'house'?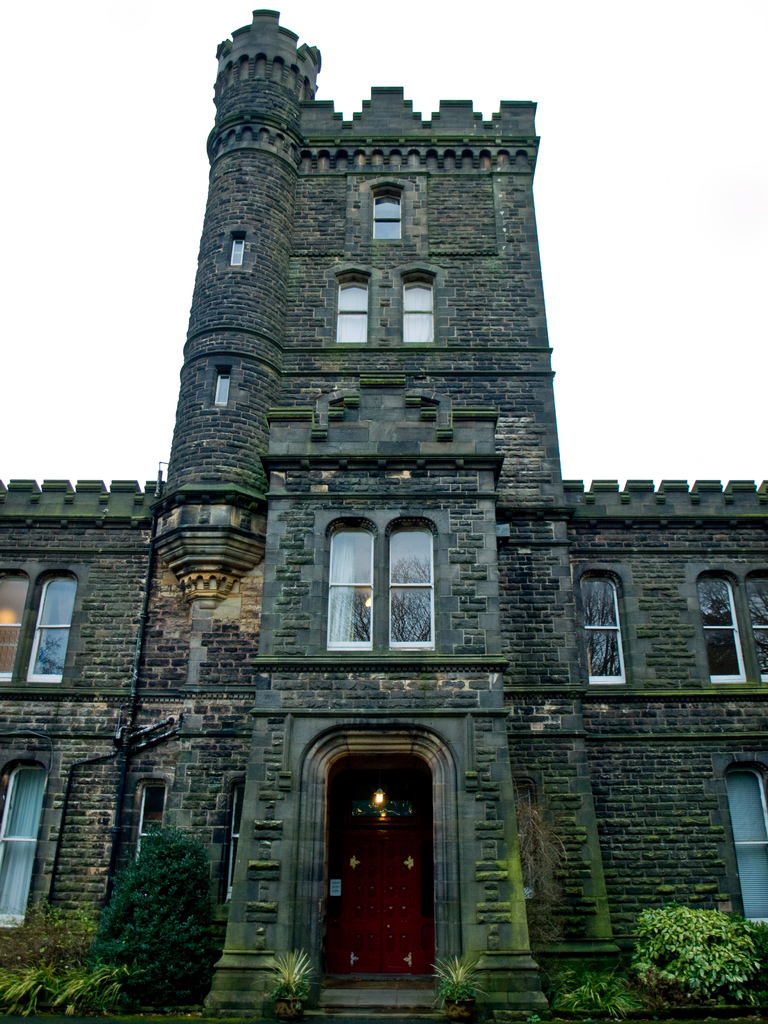
[0, 10, 767, 1023]
